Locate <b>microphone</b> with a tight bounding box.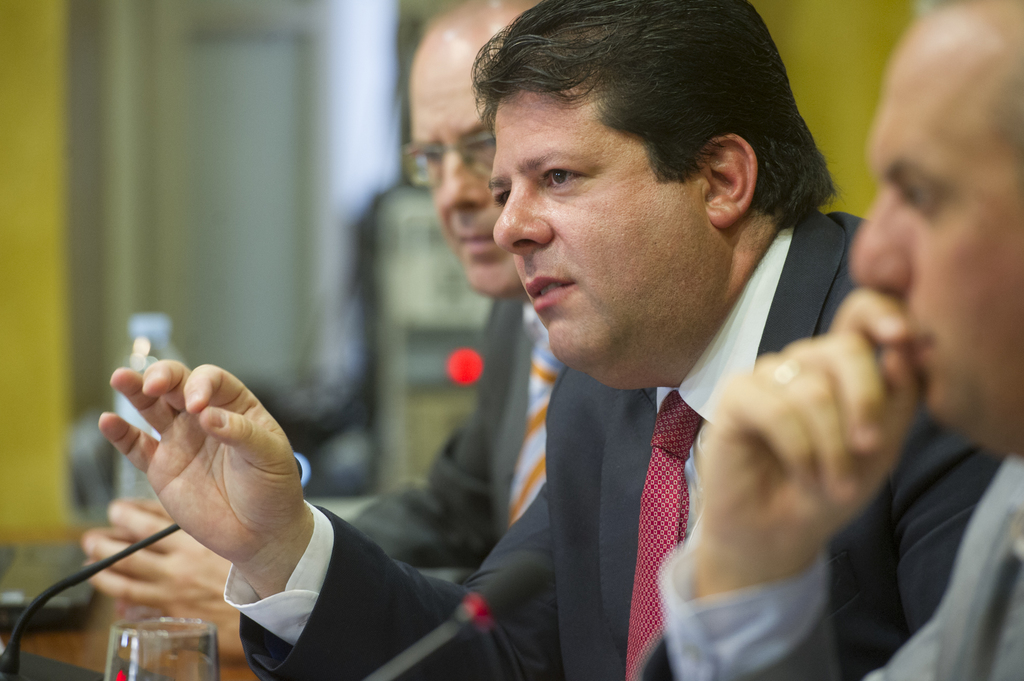
x1=295 y1=454 x2=305 y2=481.
